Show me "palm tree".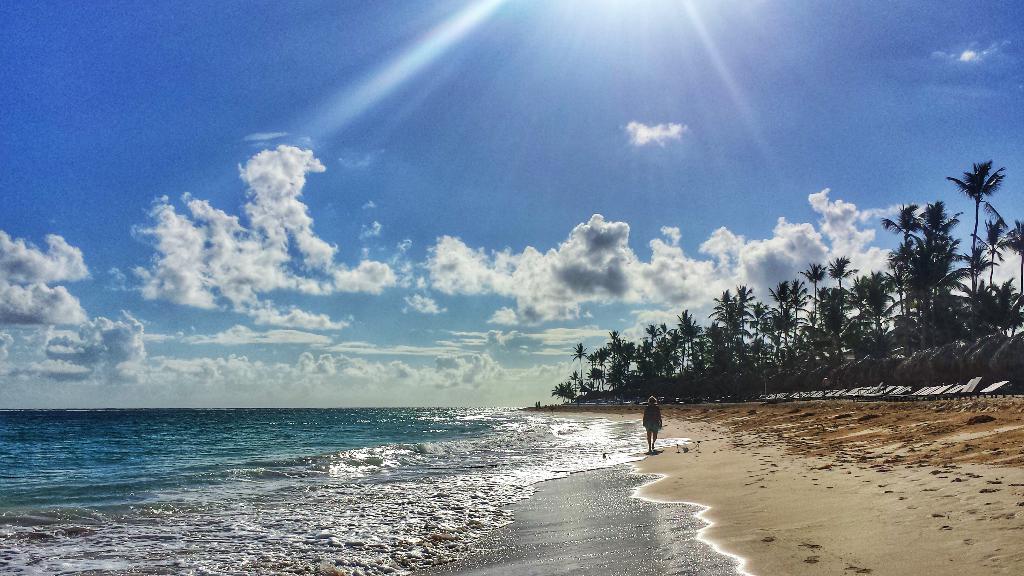
"palm tree" is here: select_region(799, 259, 819, 341).
